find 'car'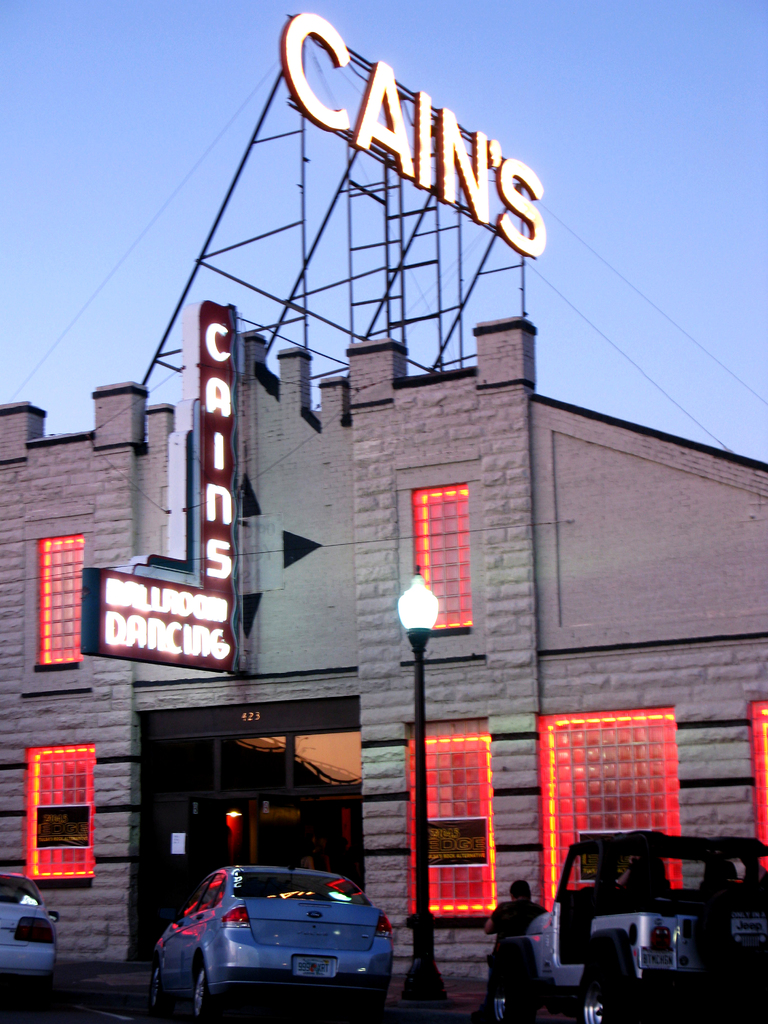
bbox=(479, 817, 767, 1023)
